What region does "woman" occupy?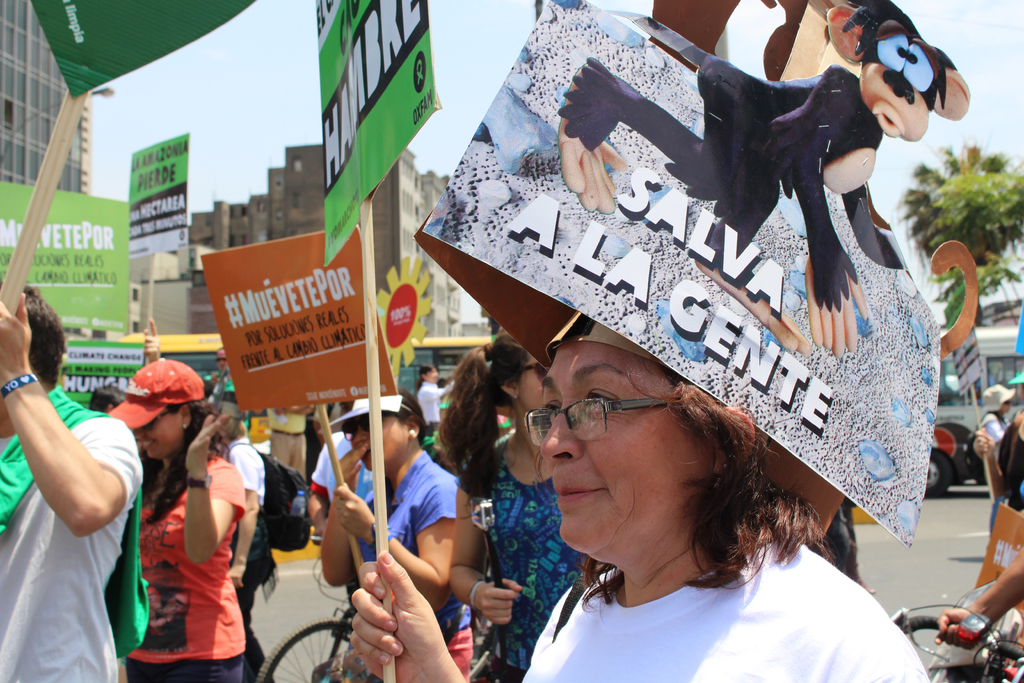
Rect(317, 374, 473, 611).
